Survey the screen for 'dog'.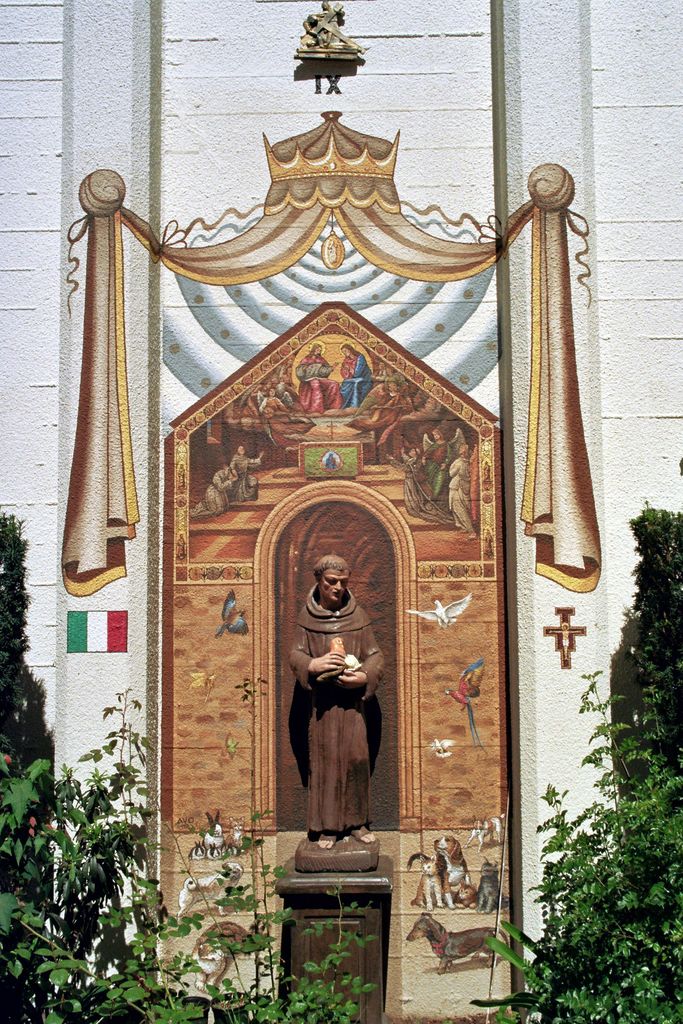
Survey found: crop(451, 879, 475, 905).
